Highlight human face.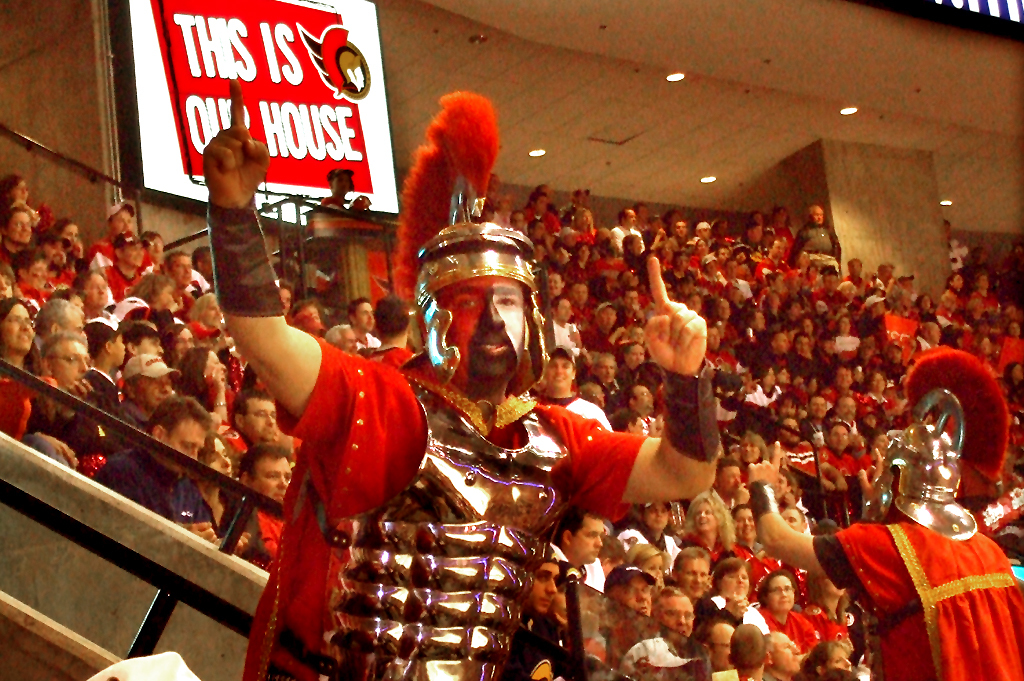
Highlighted region: (203, 251, 214, 277).
